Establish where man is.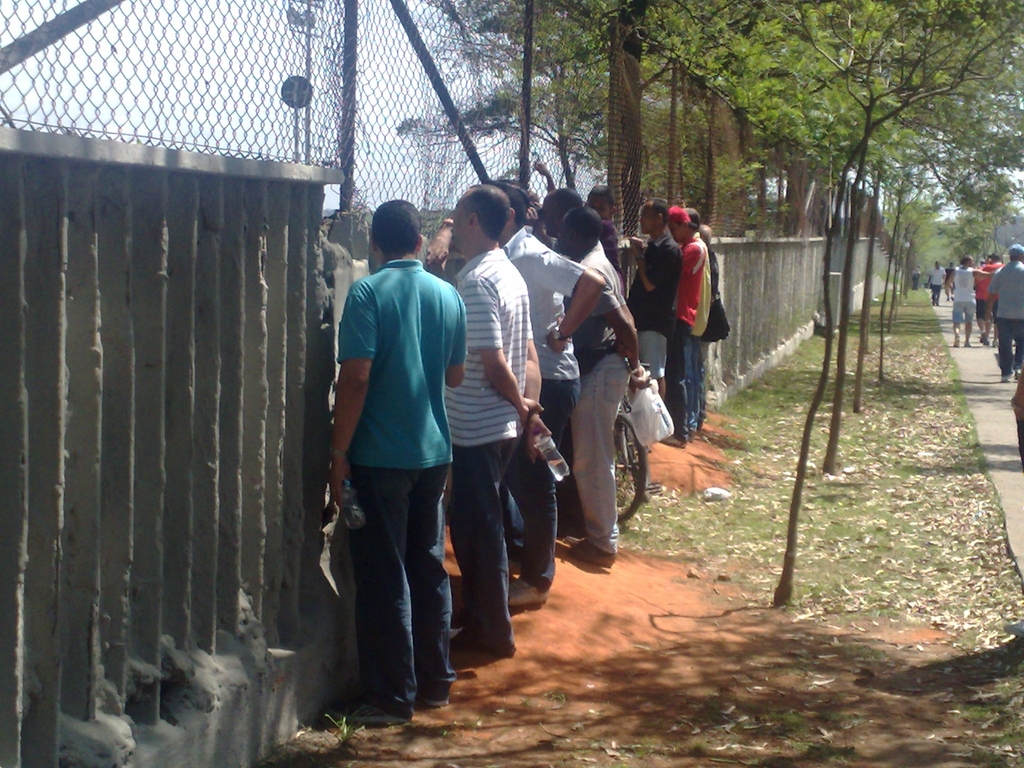
Established at [925, 264, 948, 305].
